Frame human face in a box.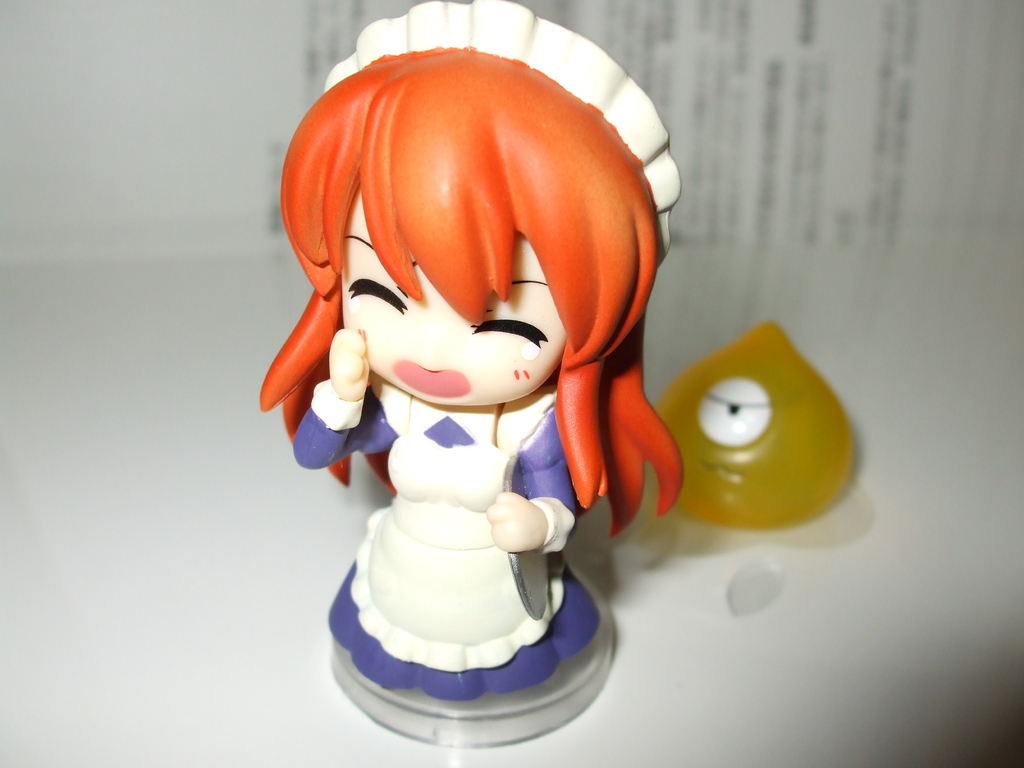
rect(339, 186, 566, 409).
